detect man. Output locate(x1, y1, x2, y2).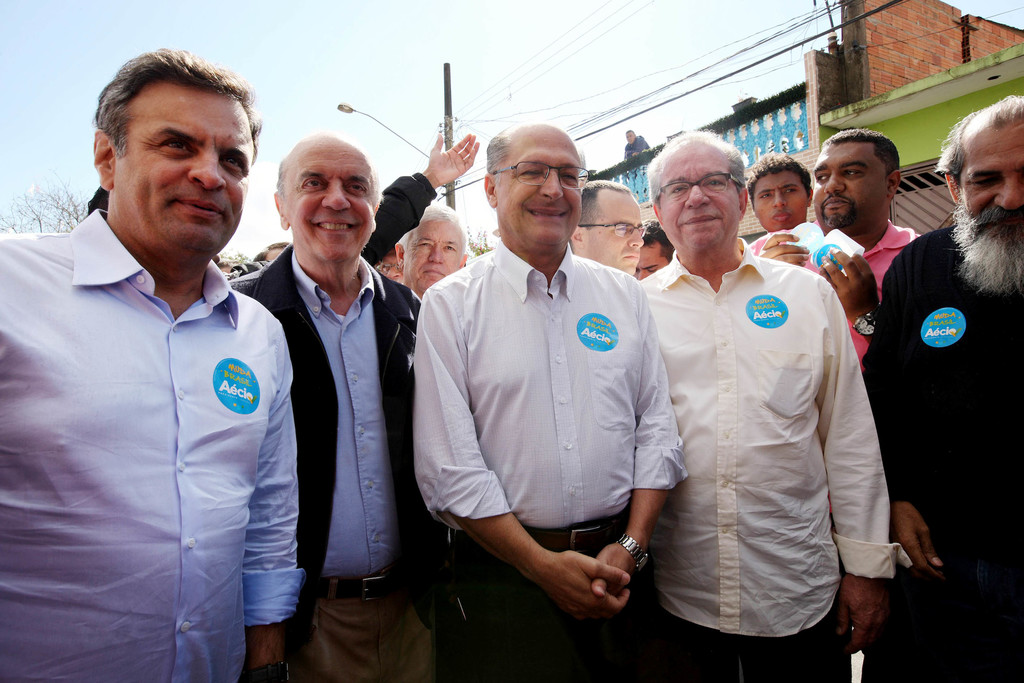
locate(753, 129, 929, 388).
